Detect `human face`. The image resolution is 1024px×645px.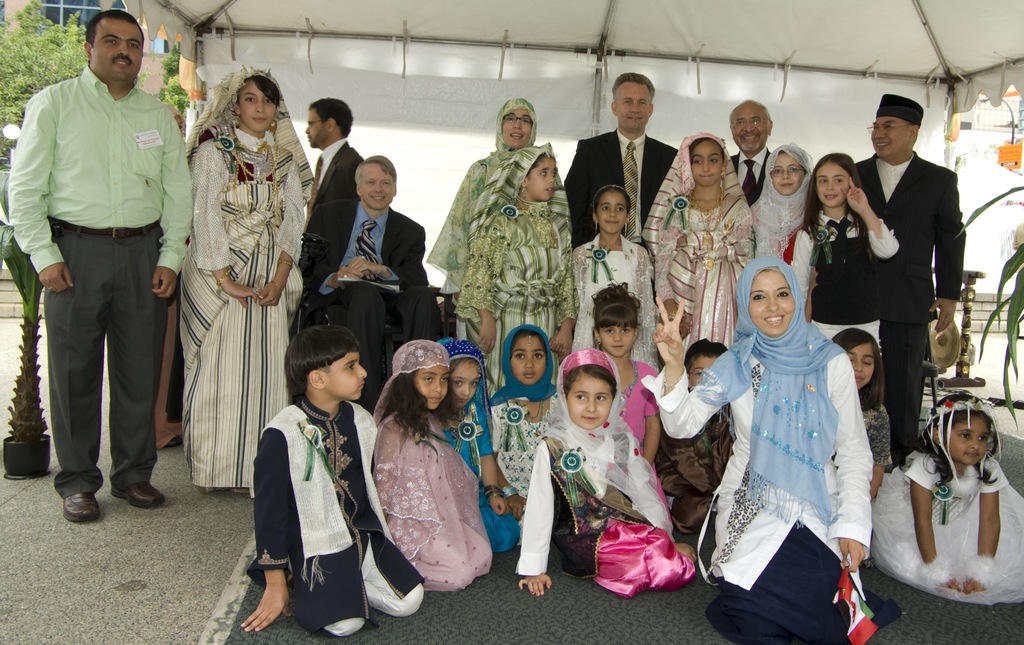
{"left": 595, "top": 187, "right": 630, "bottom": 233}.
